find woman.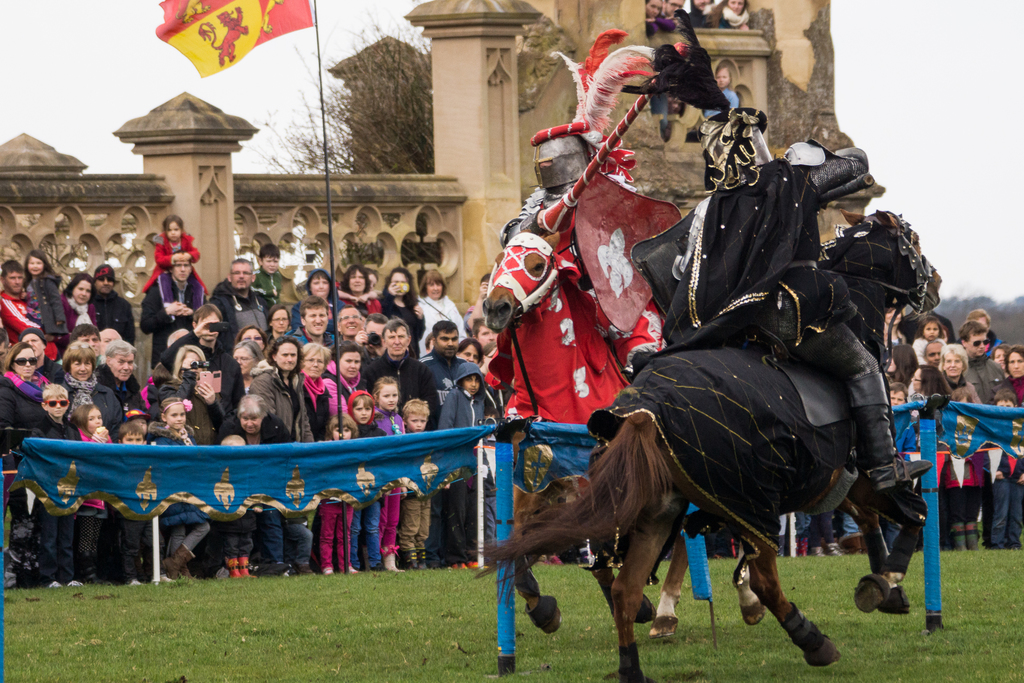
(296, 340, 328, 450).
